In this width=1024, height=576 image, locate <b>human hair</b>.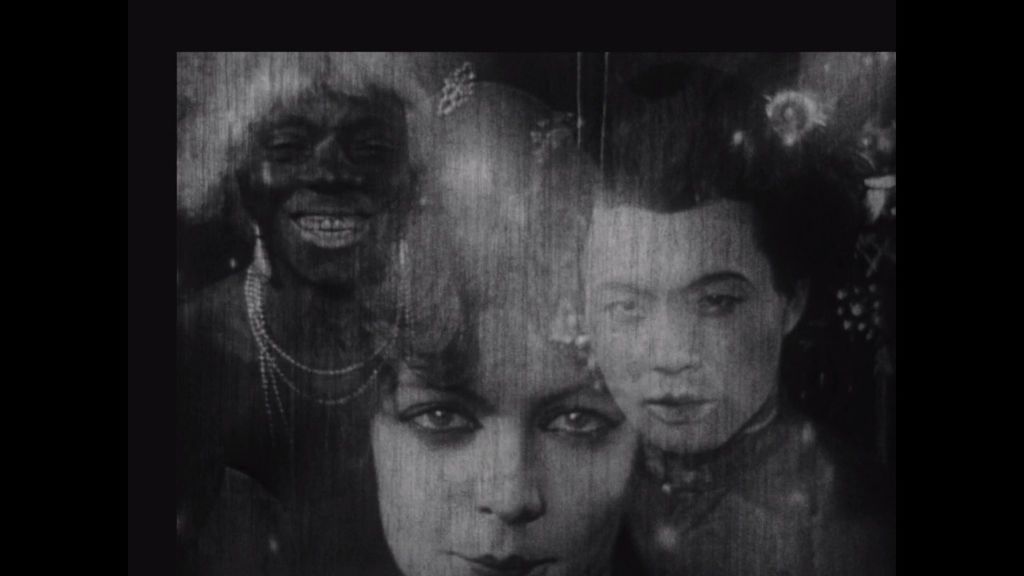
Bounding box: (x1=174, y1=51, x2=451, y2=228).
